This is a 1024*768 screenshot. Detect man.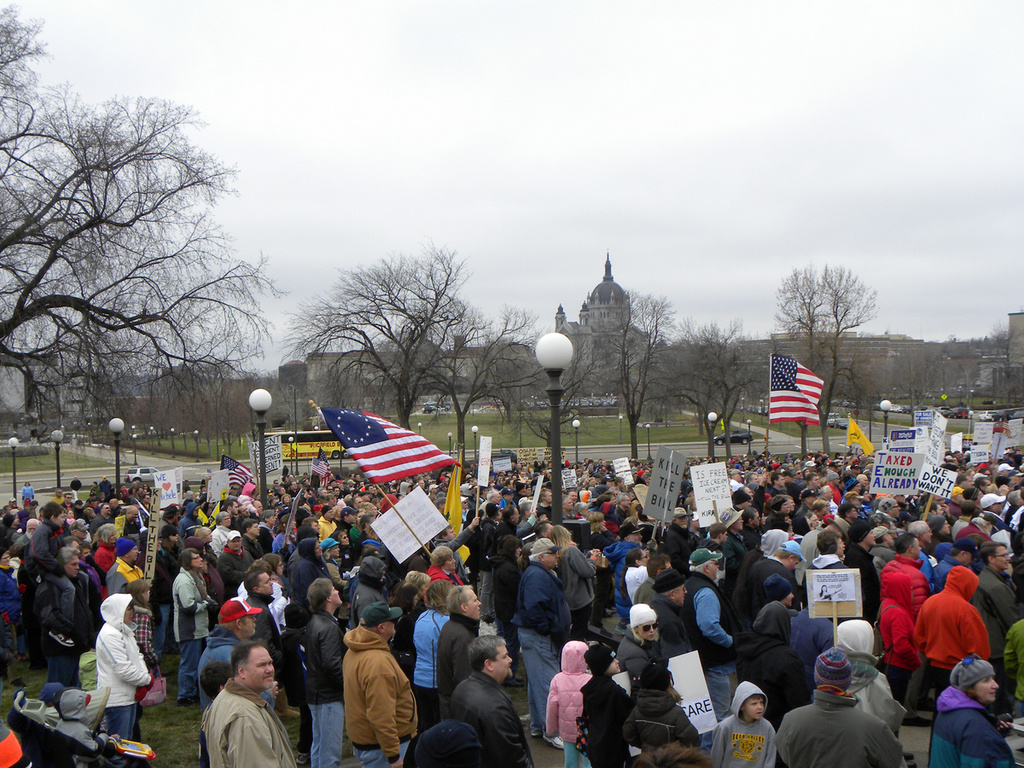
crop(189, 661, 270, 767).
